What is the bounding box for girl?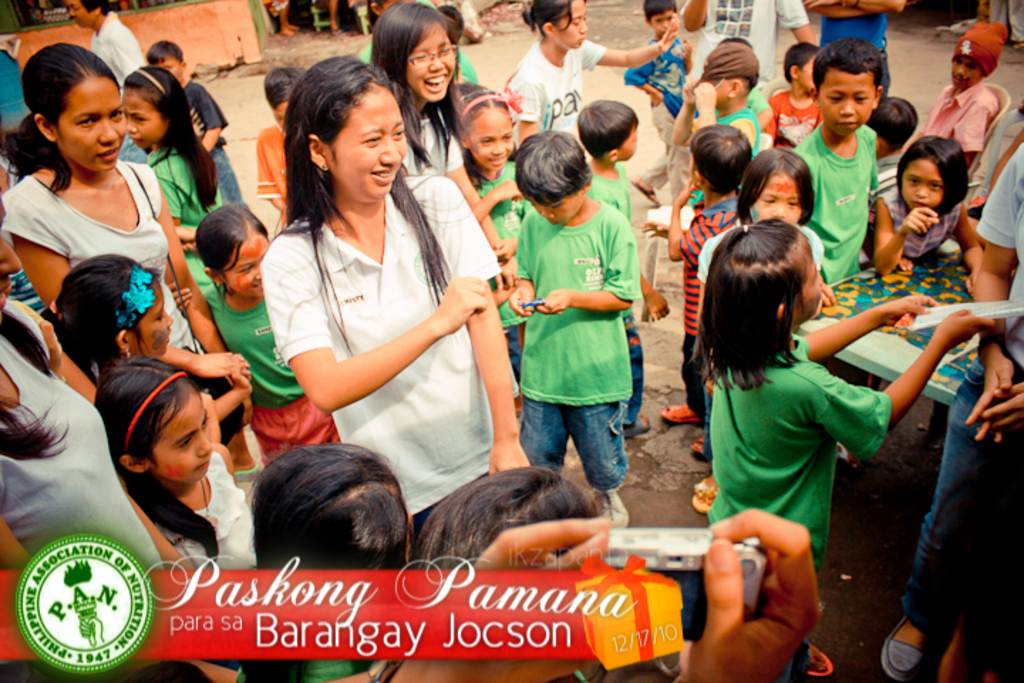
bbox(880, 131, 984, 277).
